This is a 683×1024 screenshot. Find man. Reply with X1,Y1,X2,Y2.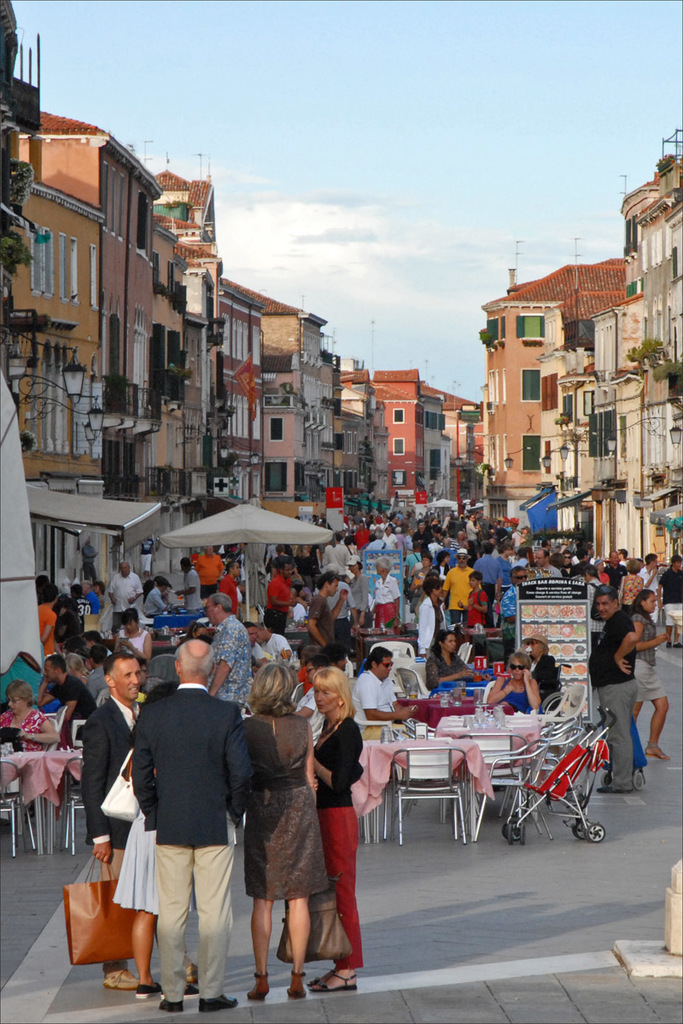
318,535,352,574.
